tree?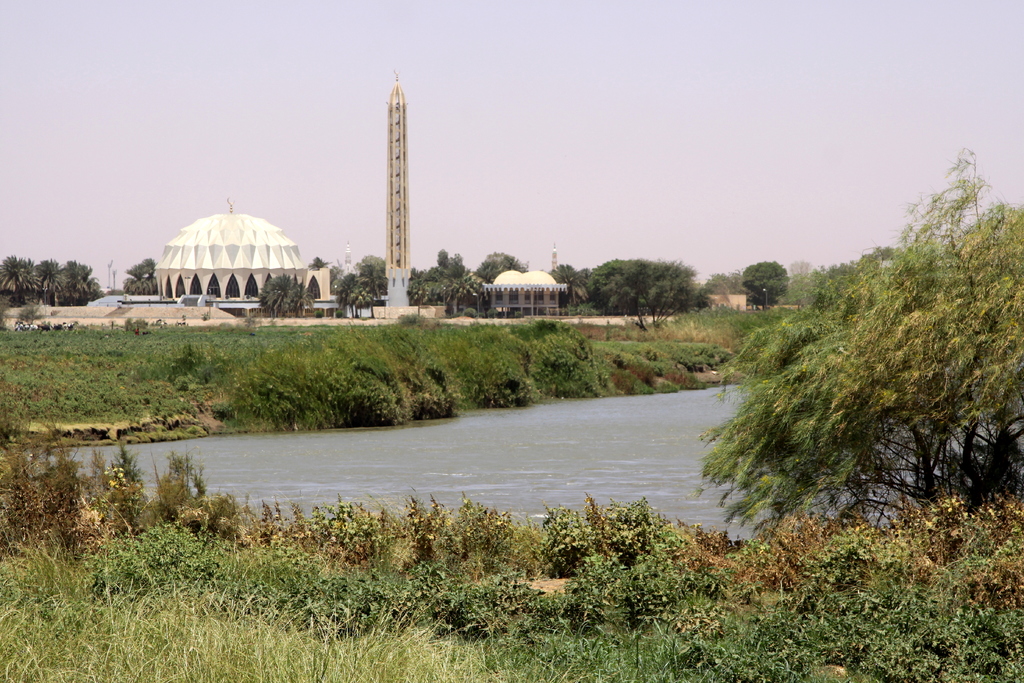
[589,257,636,316]
